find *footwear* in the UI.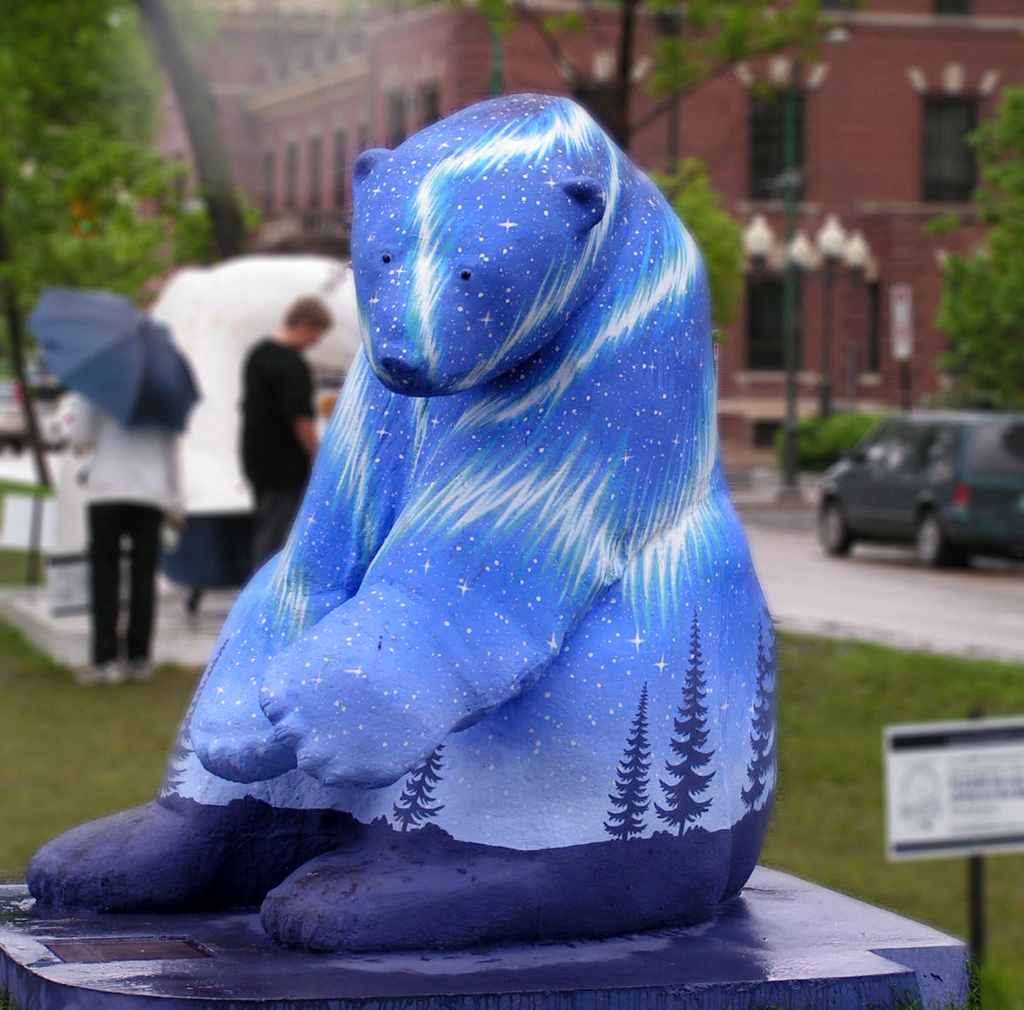
UI element at <bbox>130, 662, 156, 686</bbox>.
